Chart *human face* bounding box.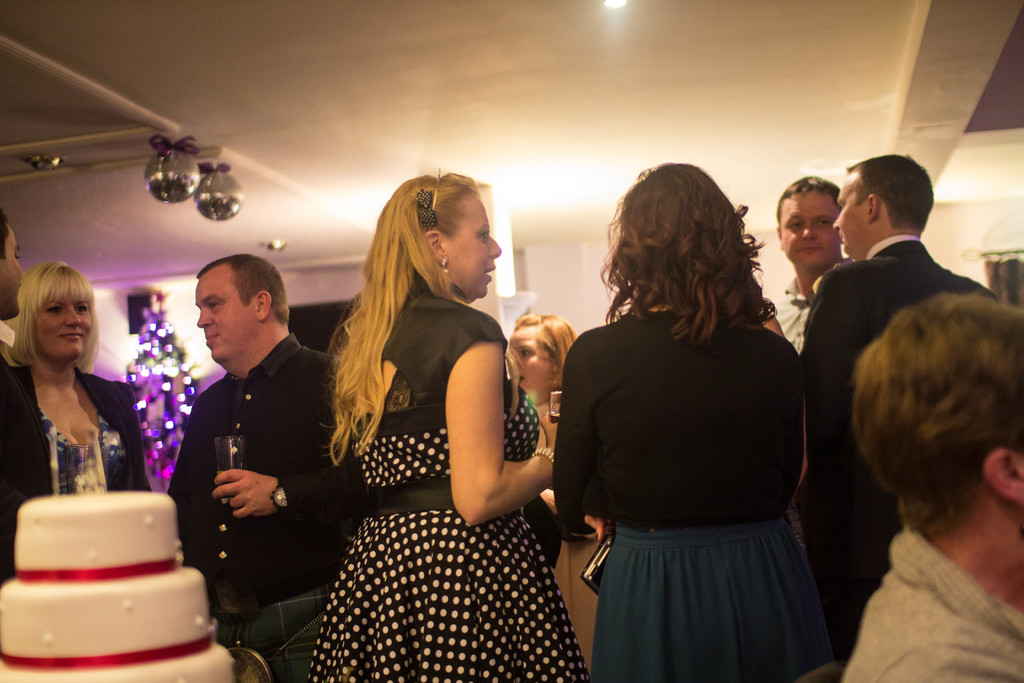
Charted: bbox=[0, 223, 22, 311].
